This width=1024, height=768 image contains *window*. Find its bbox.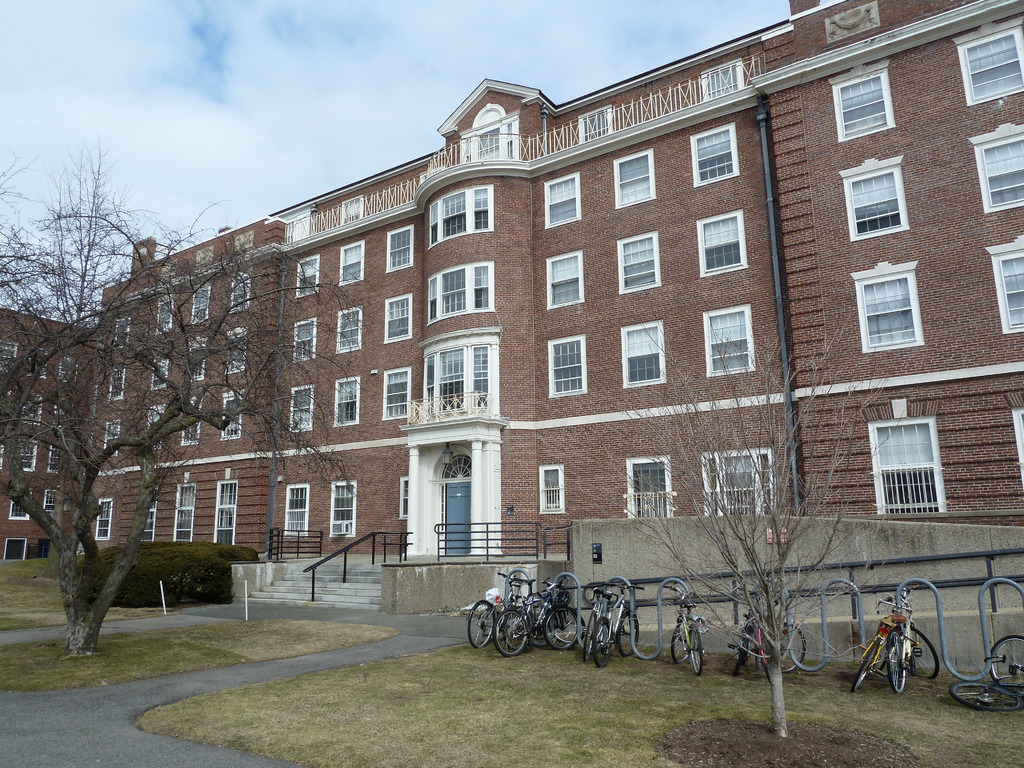
{"x1": 691, "y1": 214, "x2": 747, "y2": 282}.
